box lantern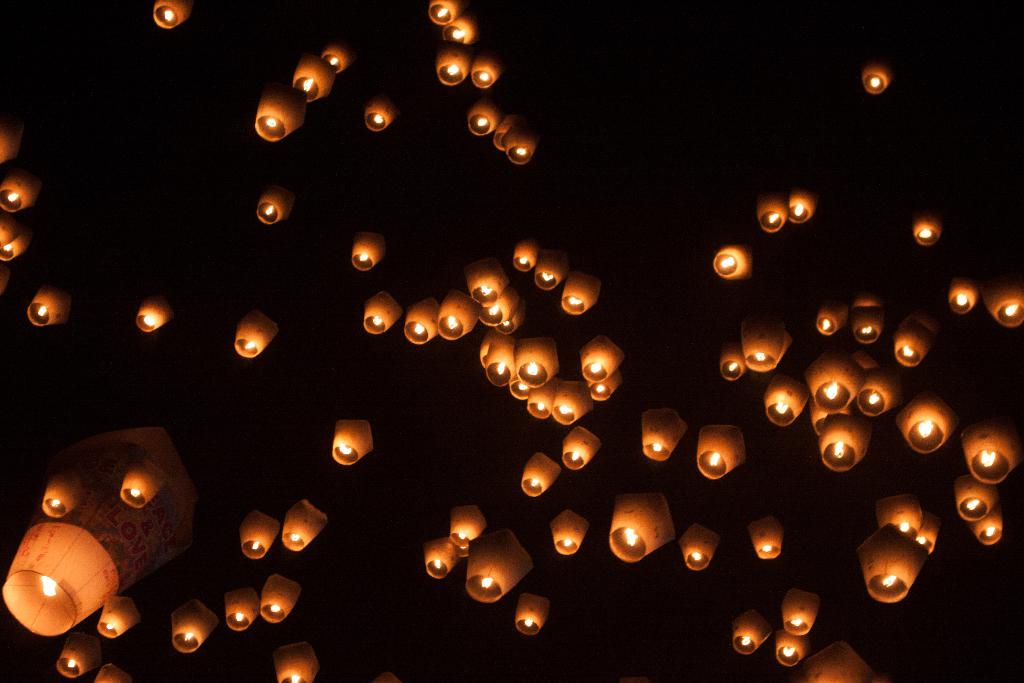
box=[175, 599, 218, 654]
